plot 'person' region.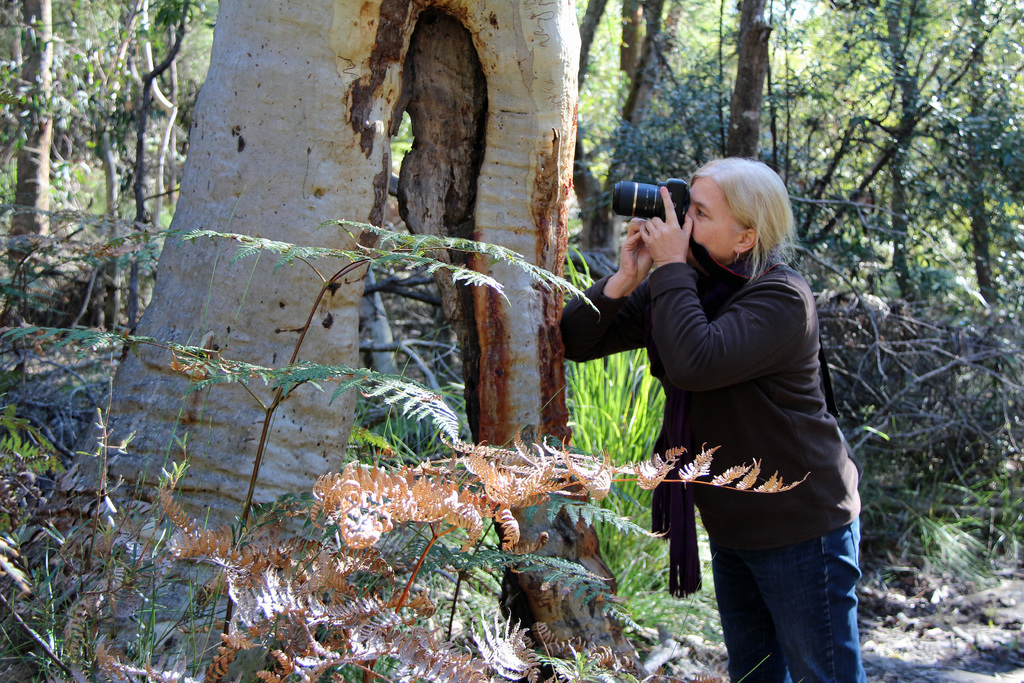
Plotted at <bbox>591, 154, 858, 666</bbox>.
